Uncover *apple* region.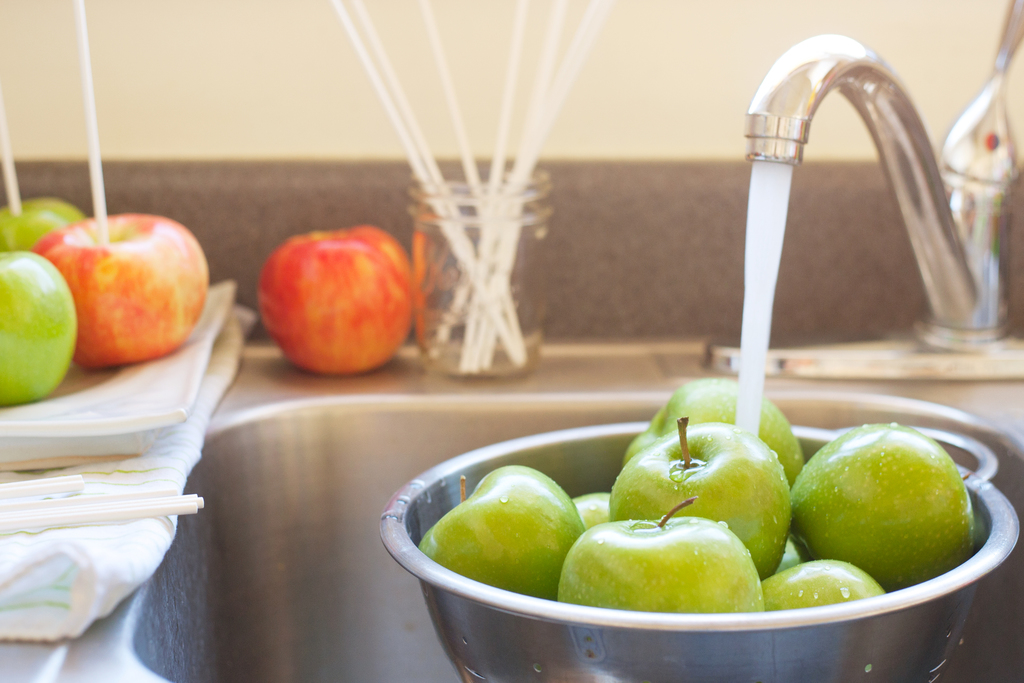
Uncovered: left=255, top=223, right=417, bottom=375.
